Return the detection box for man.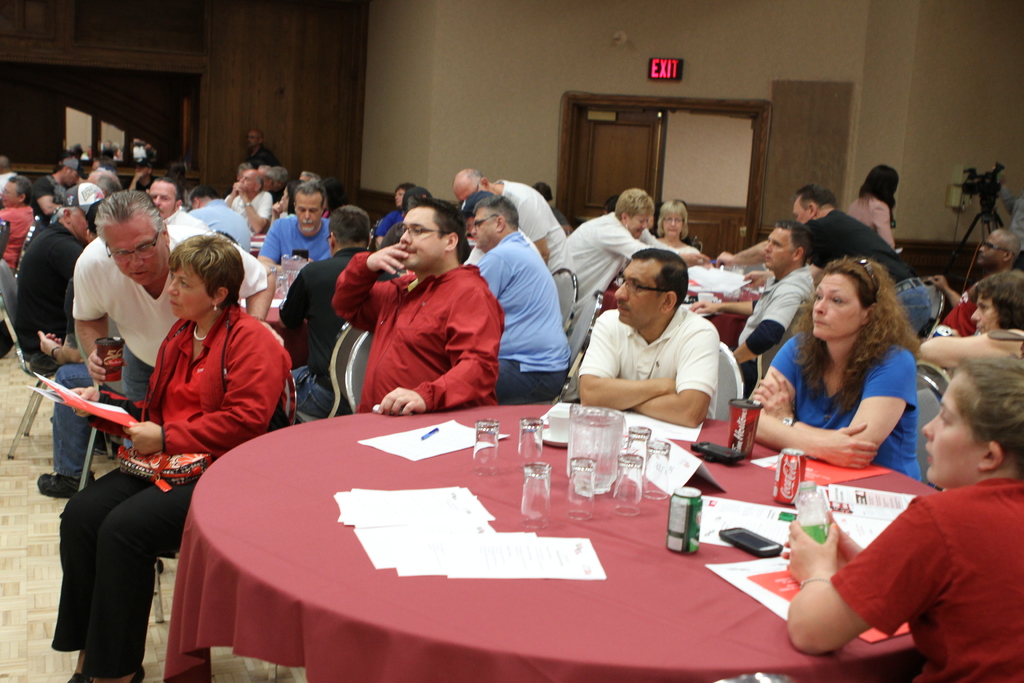
x1=451 y1=168 x2=576 y2=278.
